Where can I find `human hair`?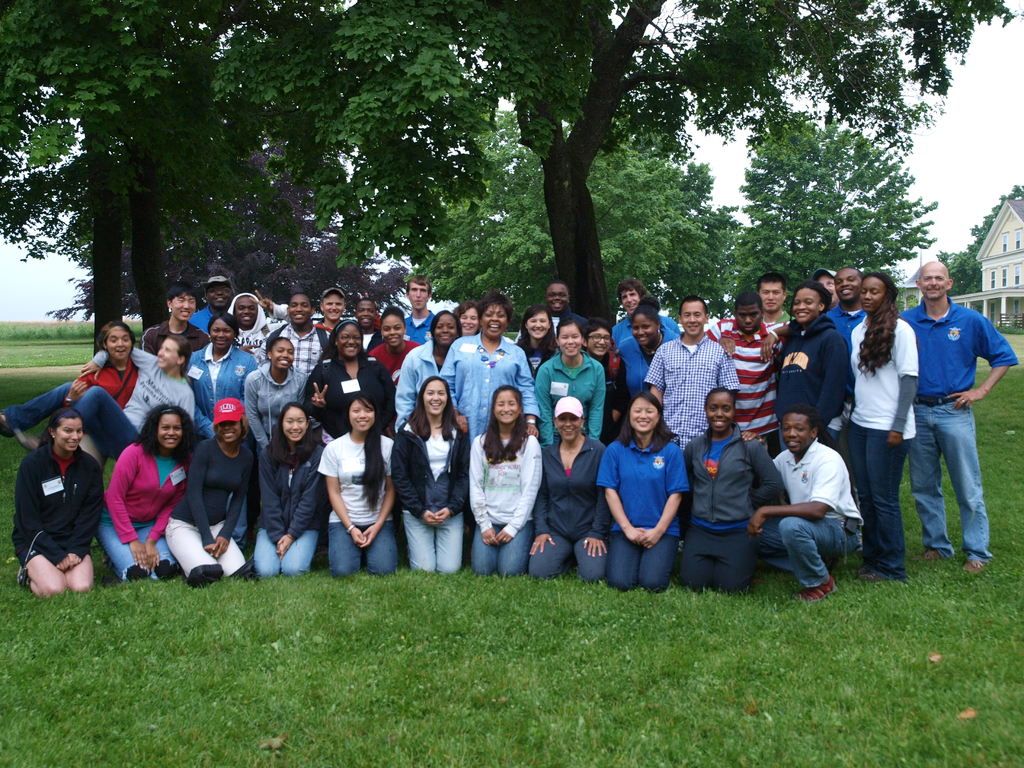
You can find it at box(320, 321, 370, 366).
